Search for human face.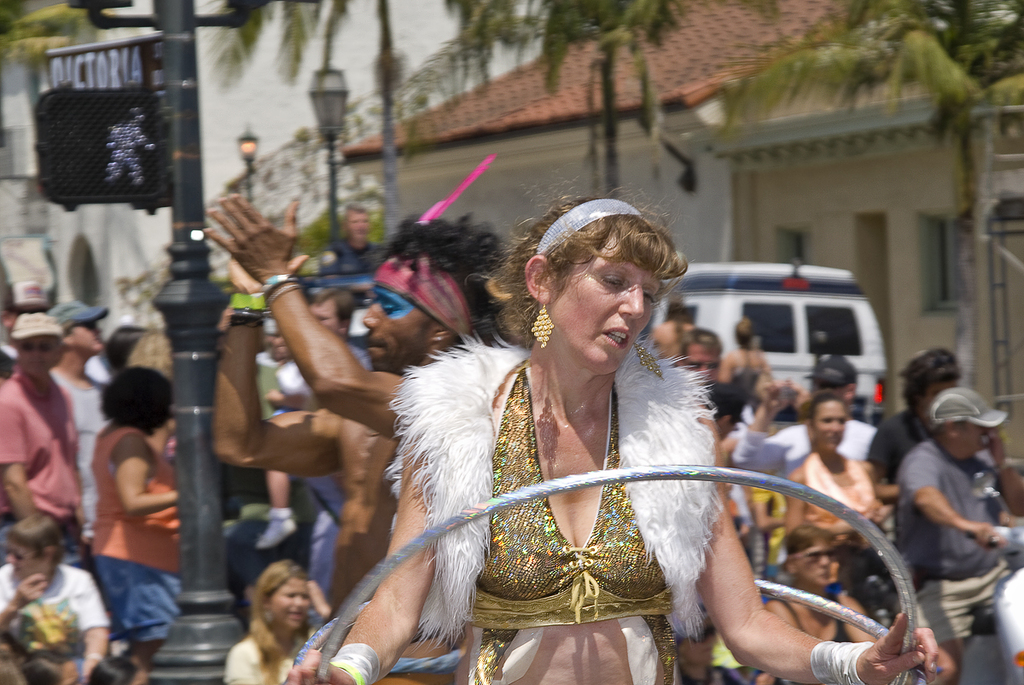
Found at bbox=(348, 212, 369, 241).
